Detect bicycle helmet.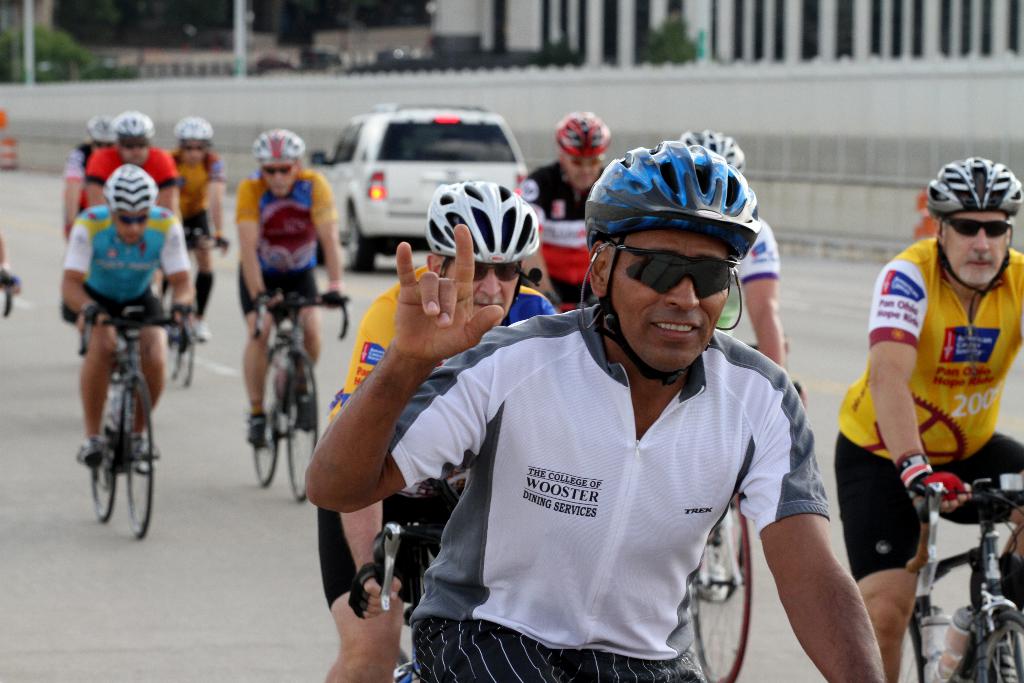
Detected at <region>174, 115, 220, 142</region>.
